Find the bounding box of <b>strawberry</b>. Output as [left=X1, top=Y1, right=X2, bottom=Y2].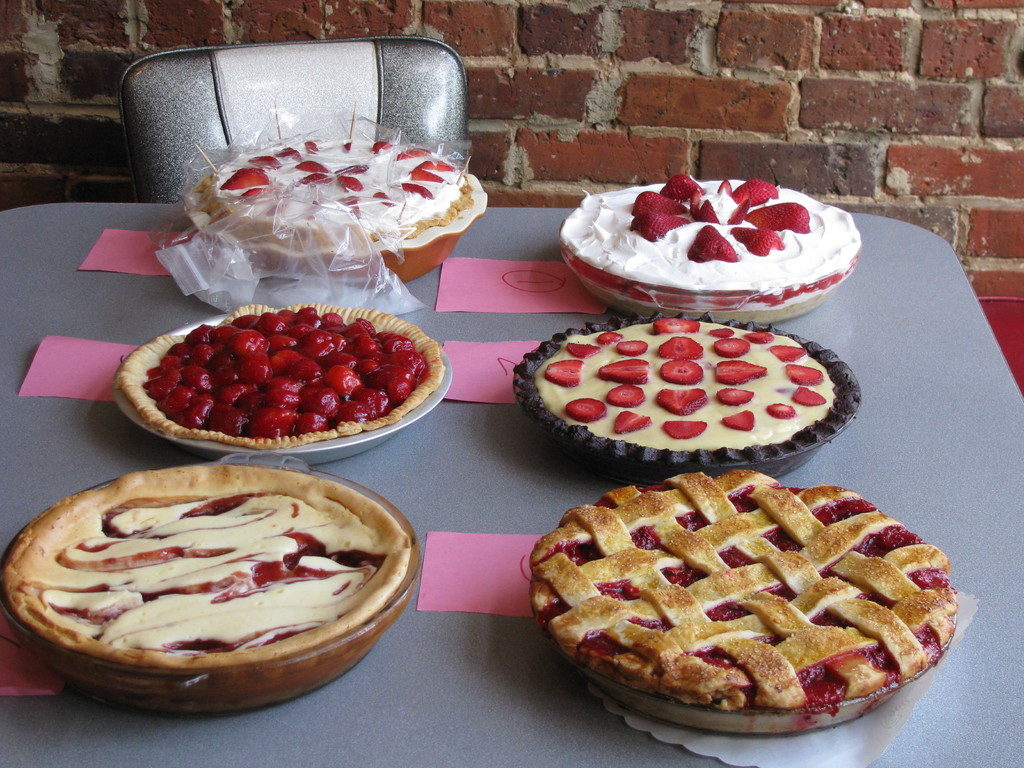
[left=277, top=148, right=302, bottom=159].
